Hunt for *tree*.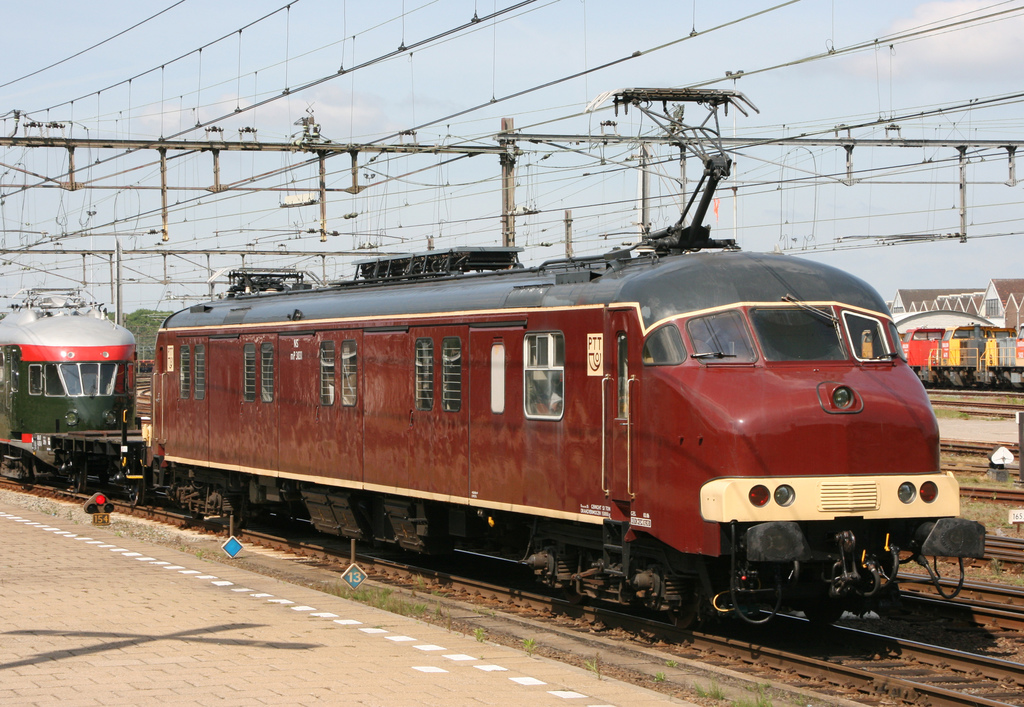
Hunted down at (left=129, top=307, right=171, bottom=329).
